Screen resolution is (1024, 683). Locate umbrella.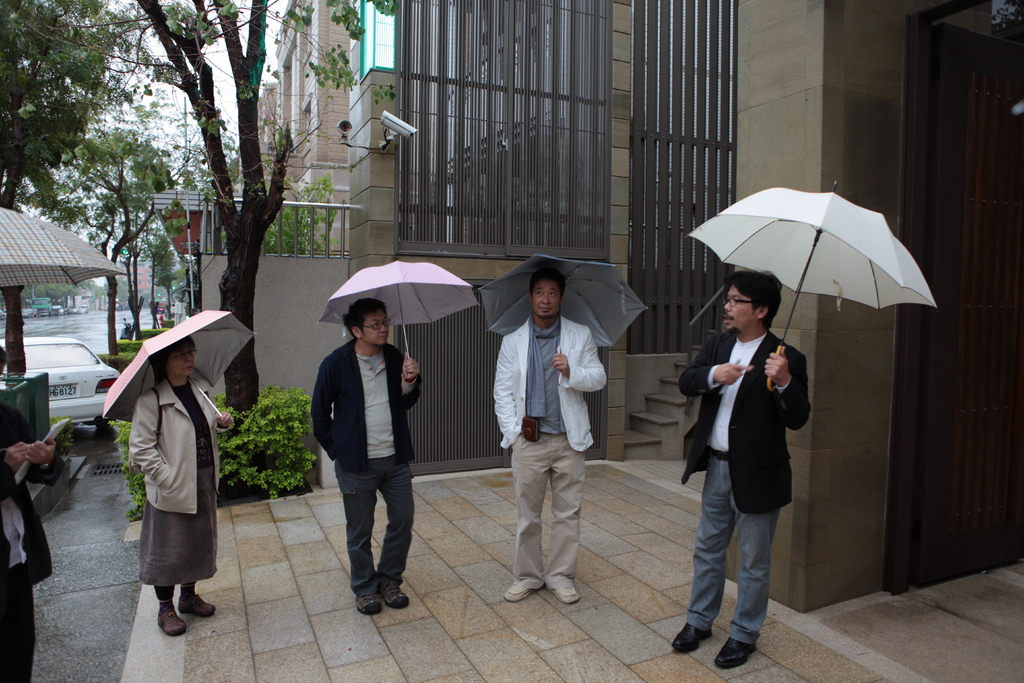
left=478, top=252, right=648, bottom=374.
